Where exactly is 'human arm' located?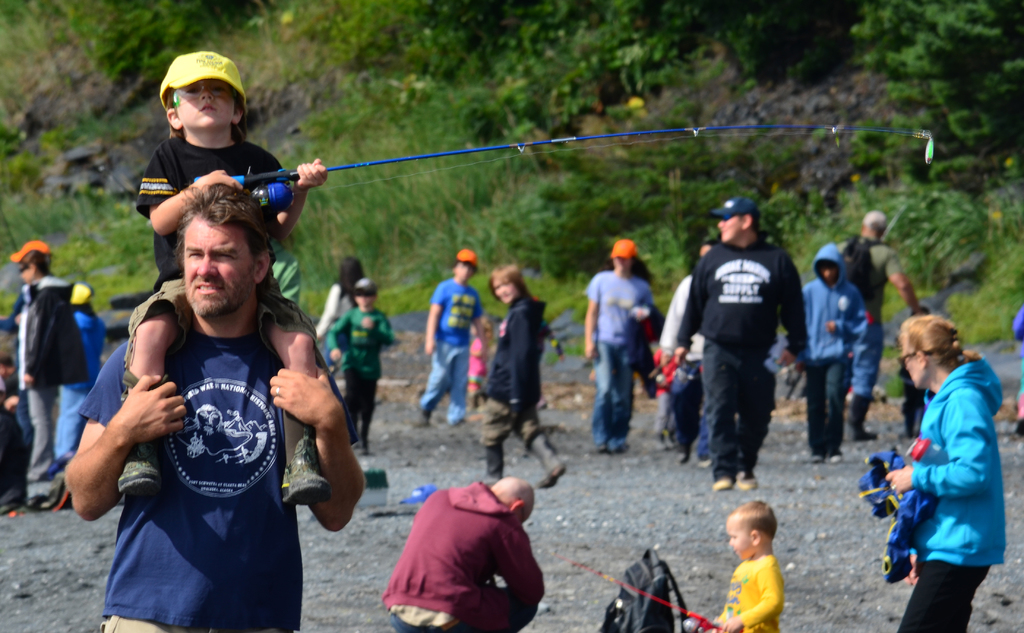
Its bounding box is <box>362,316,390,347</box>.
